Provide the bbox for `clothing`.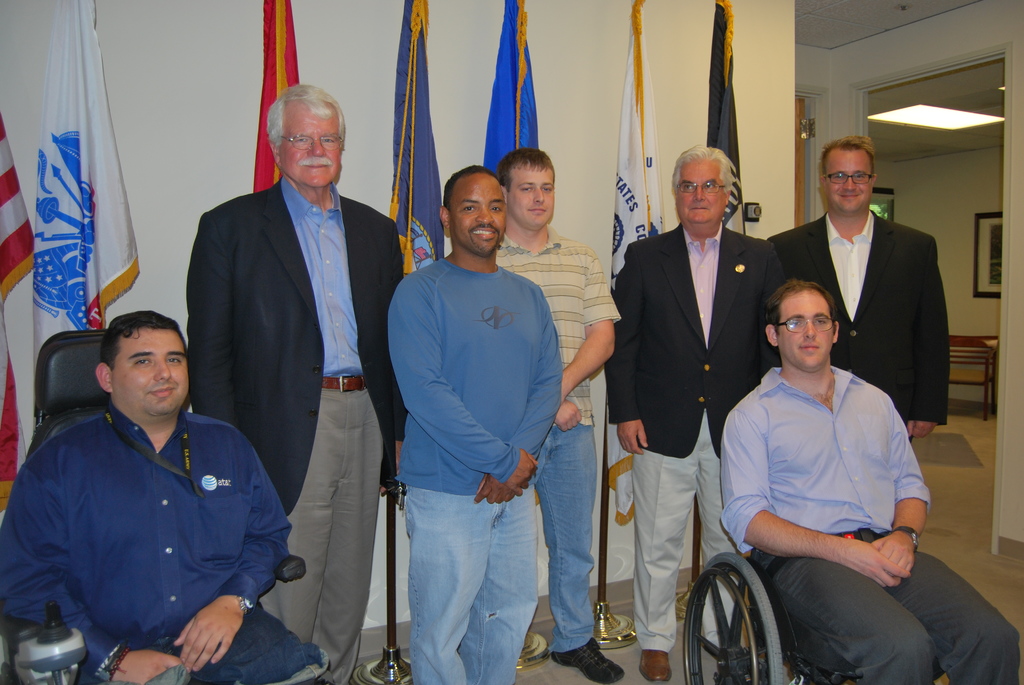
(496, 226, 630, 653).
